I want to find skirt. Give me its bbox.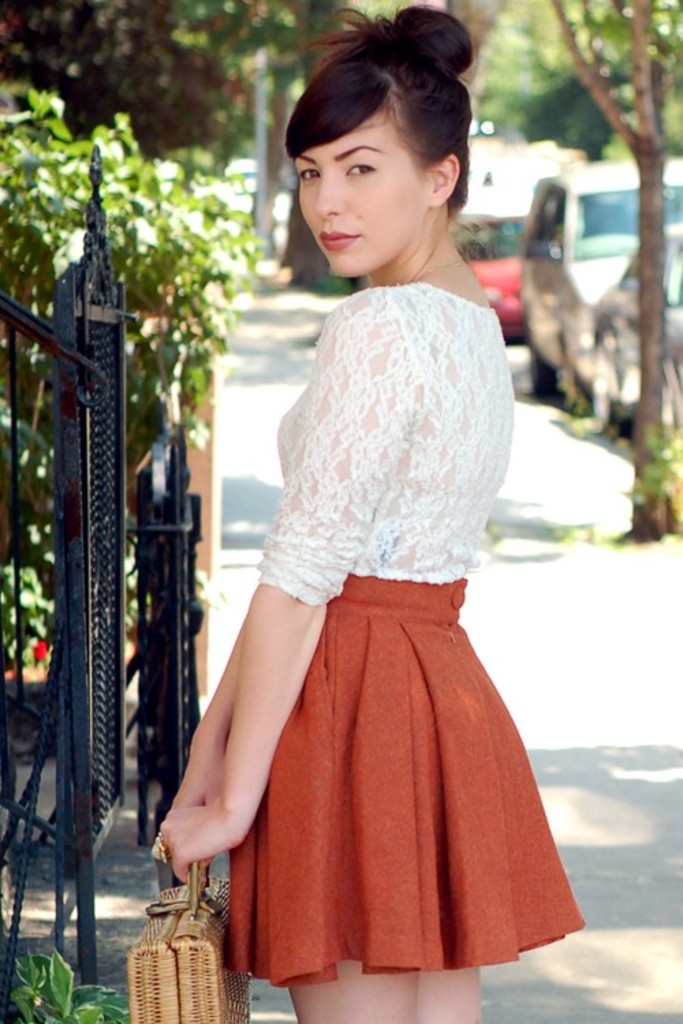
{"x1": 221, "y1": 571, "x2": 590, "y2": 989}.
